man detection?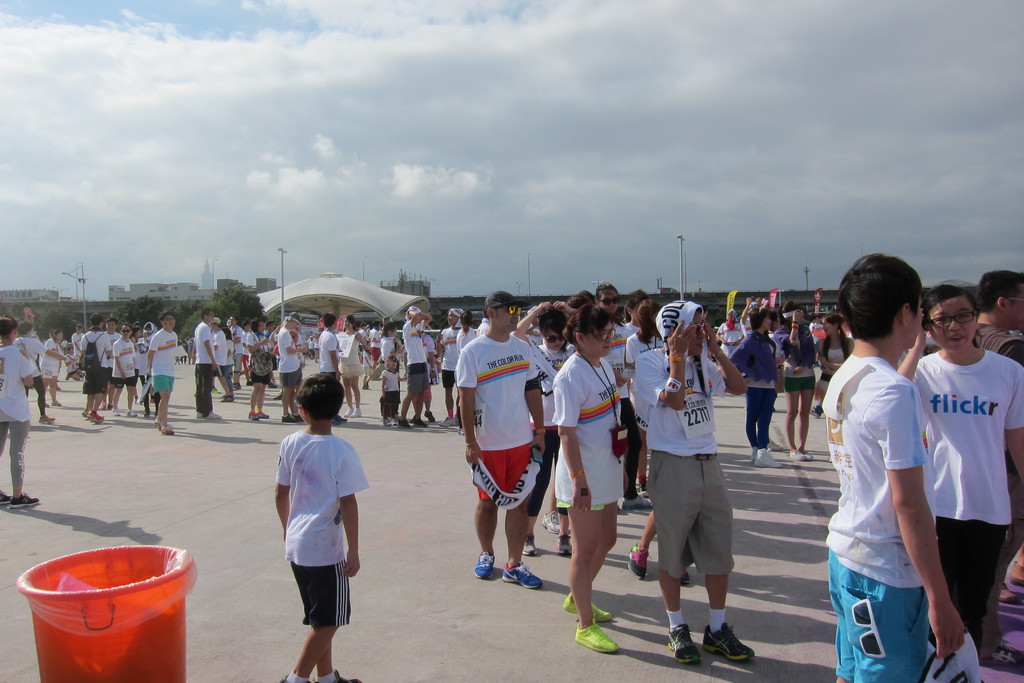
452, 285, 557, 598
